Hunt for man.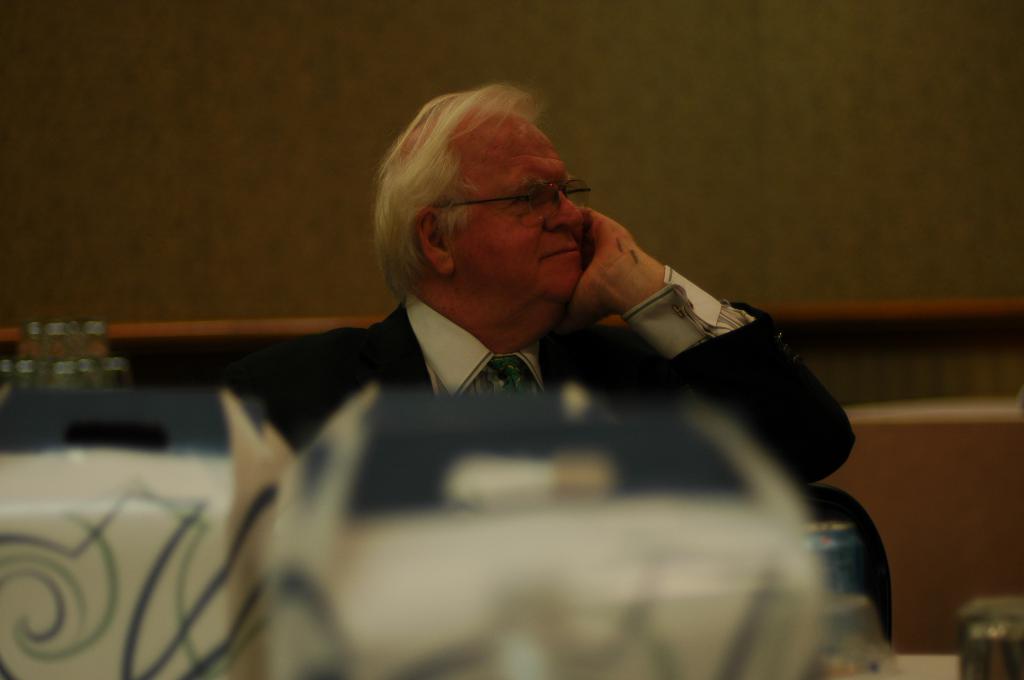
Hunted down at (left=255, top=86, right=848, bottom=498).
